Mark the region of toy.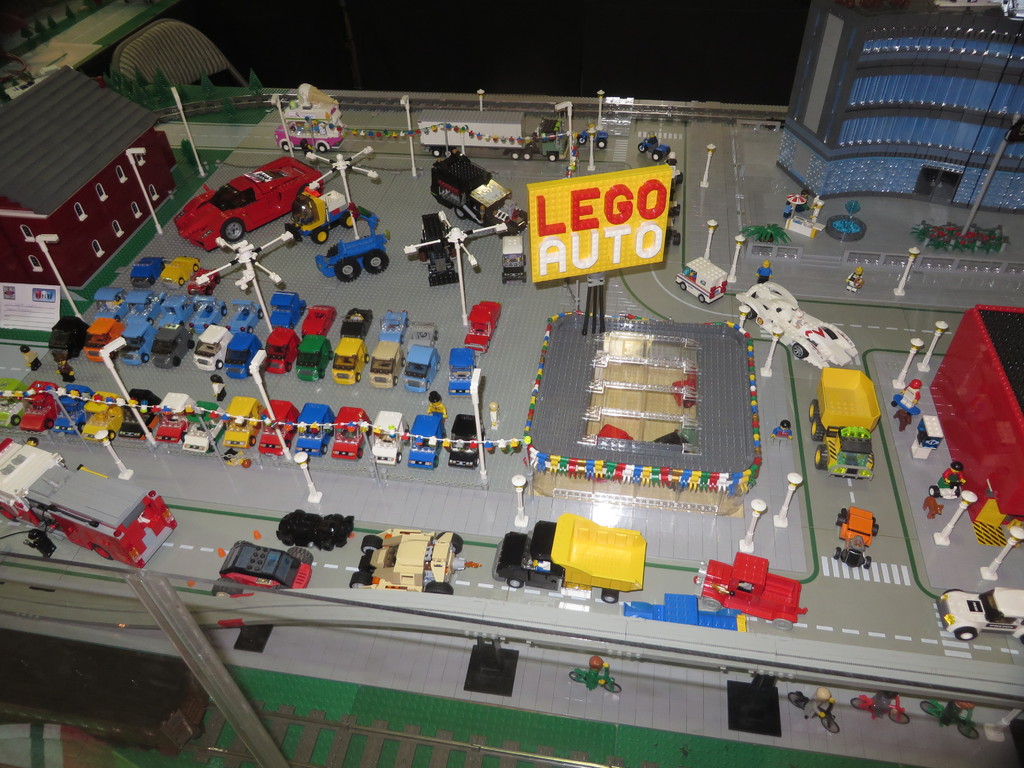
Region: (159, 292, 196, 319).
